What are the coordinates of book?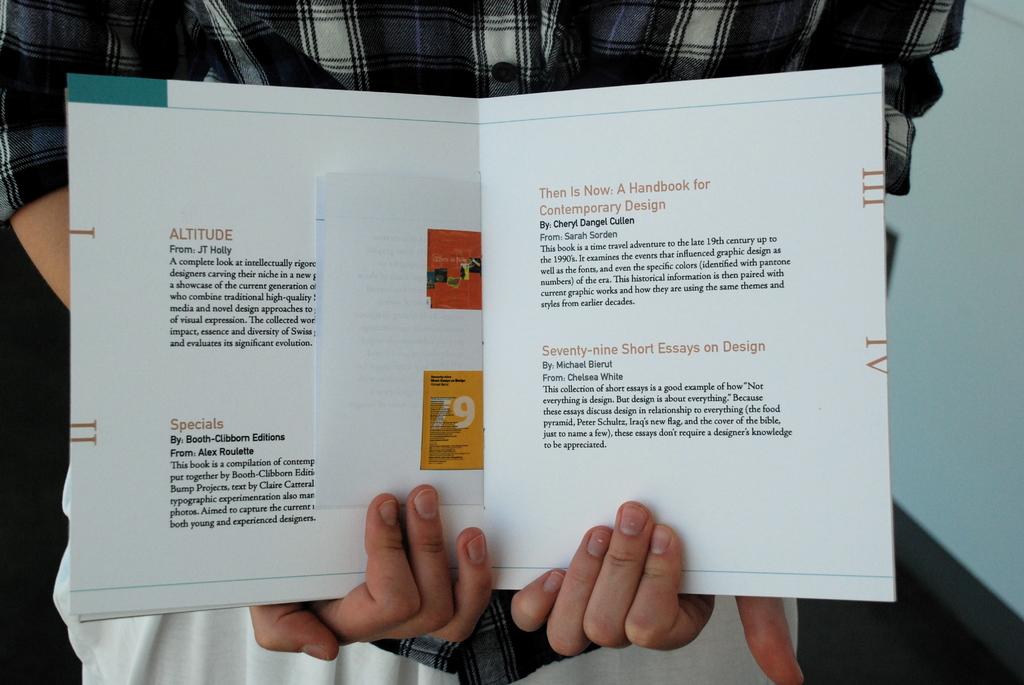
rect(65, 86, 899, 607).
